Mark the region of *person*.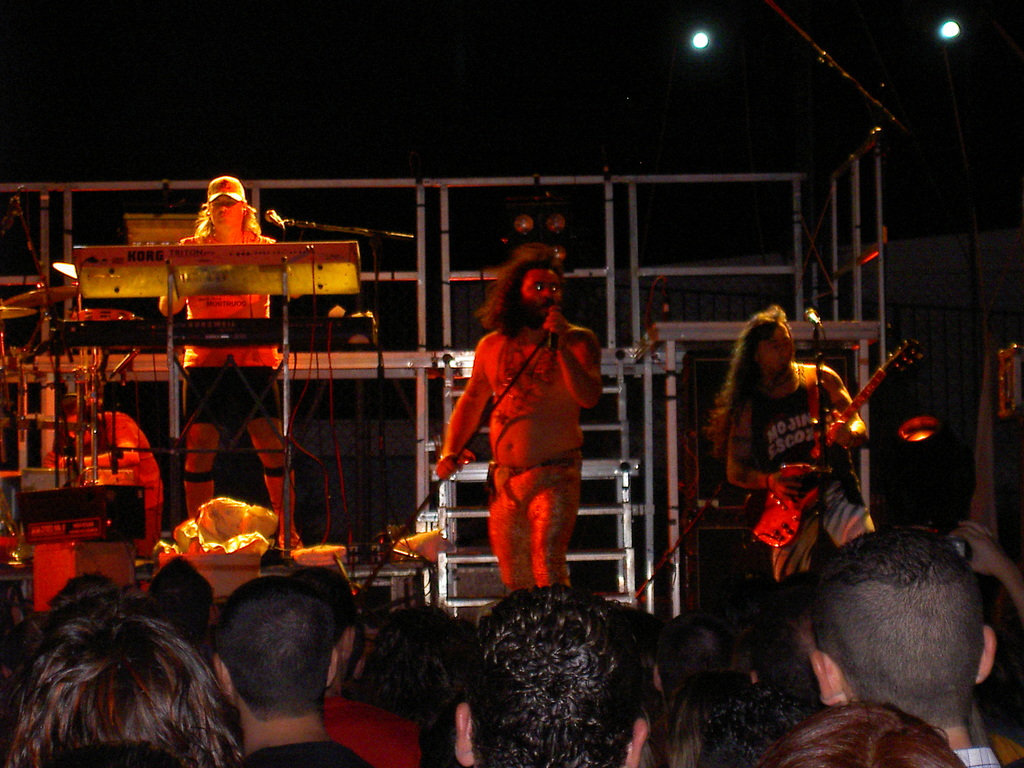
Region: x1=436, y1=255, x2=594, y2=611.
